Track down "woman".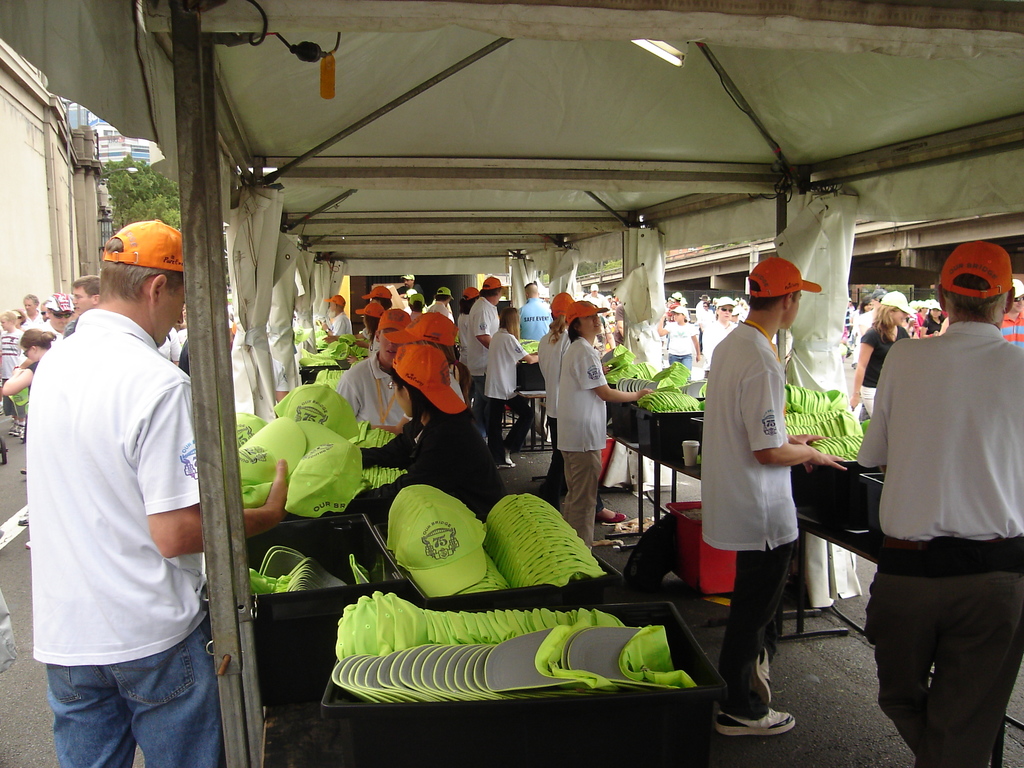
Tracked to rect(664, 310, 697, 377).
